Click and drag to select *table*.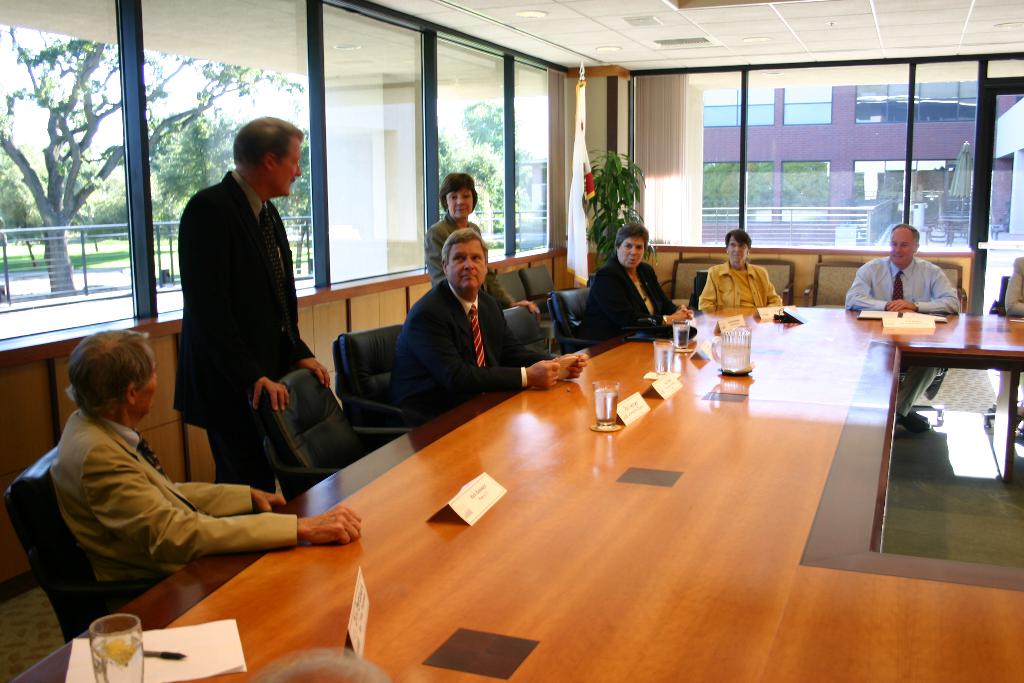
Selection: bbox=(12, 302, 1023, 682).
